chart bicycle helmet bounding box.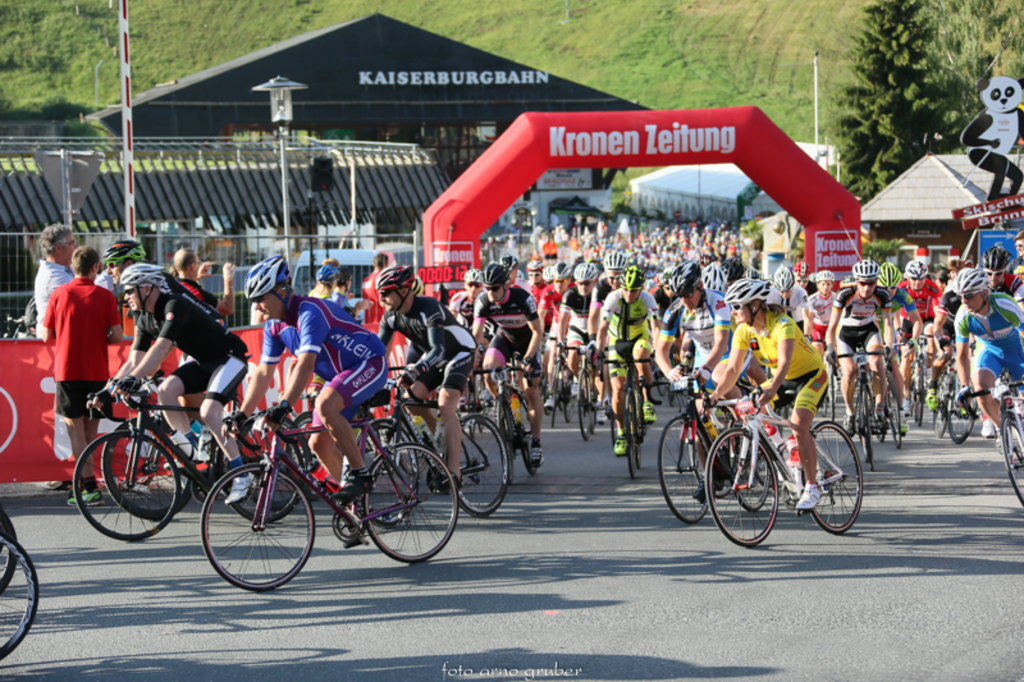
Charted: bbox(723, 278, 765, 303).
